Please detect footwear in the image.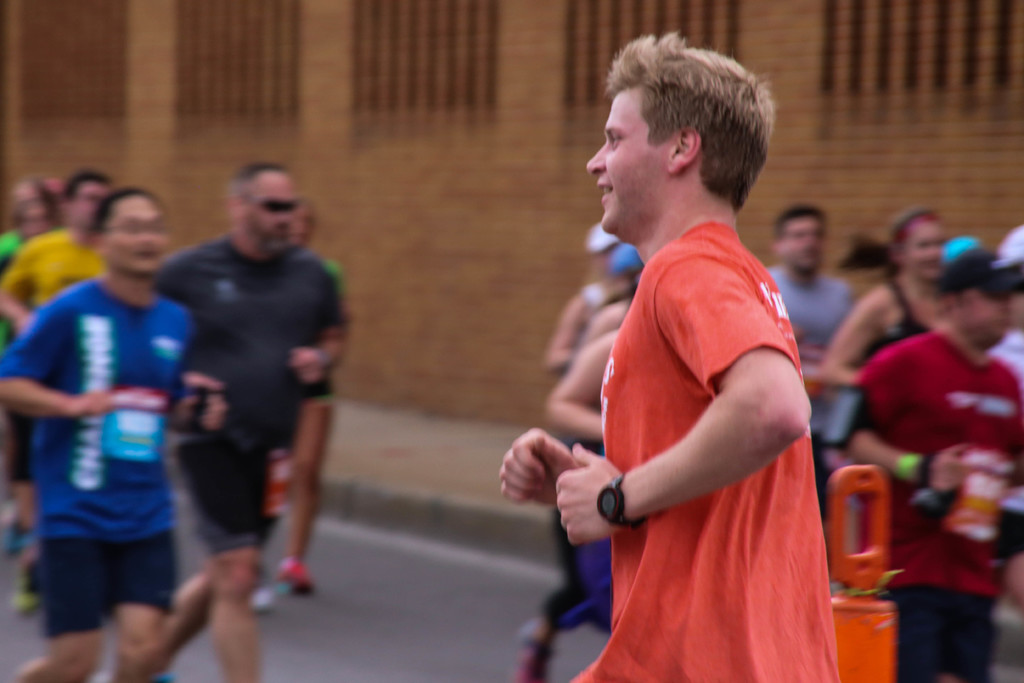
box(12, 595, 28, 614).
